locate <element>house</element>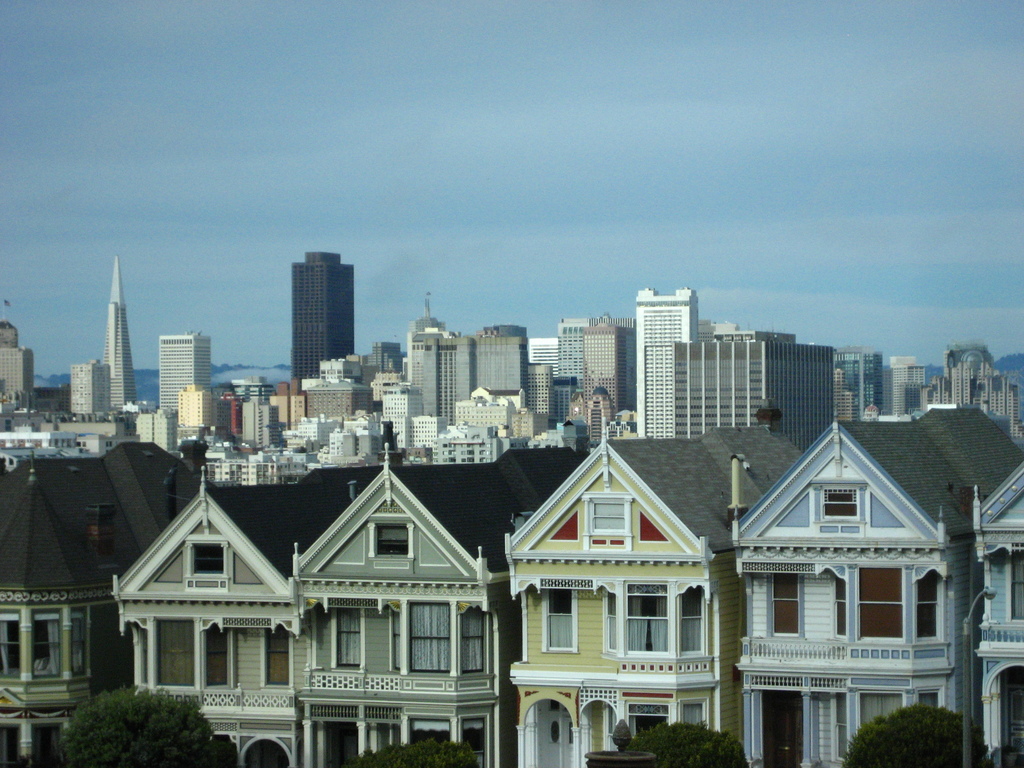
0, 322, 31, 412
